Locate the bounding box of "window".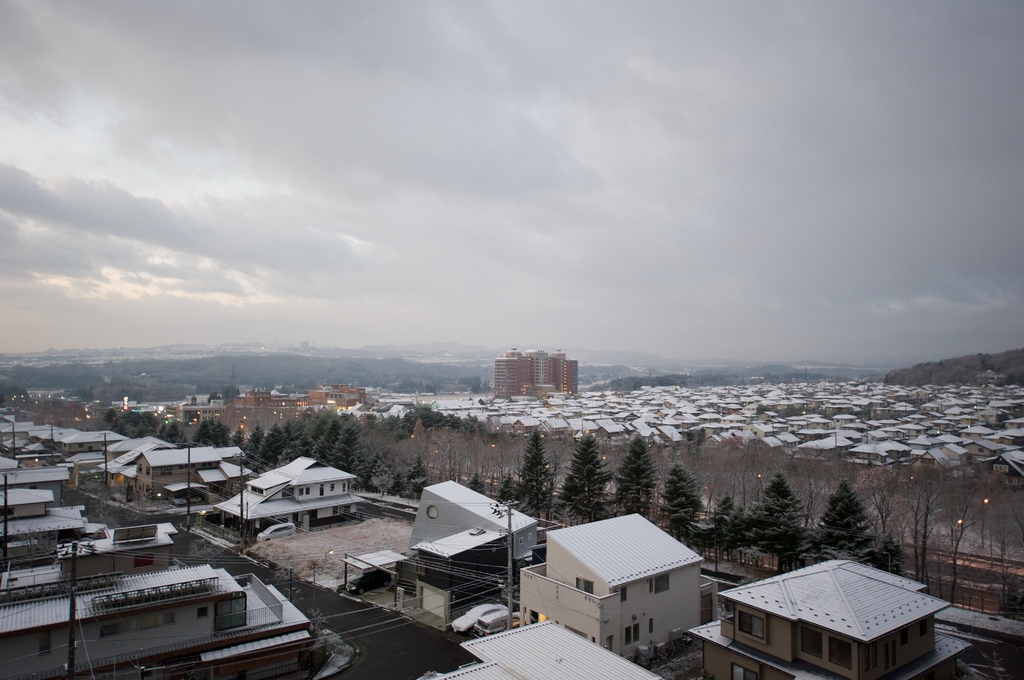
Bounding box: <bbox>740, 615, 763, 639</bbox>.
